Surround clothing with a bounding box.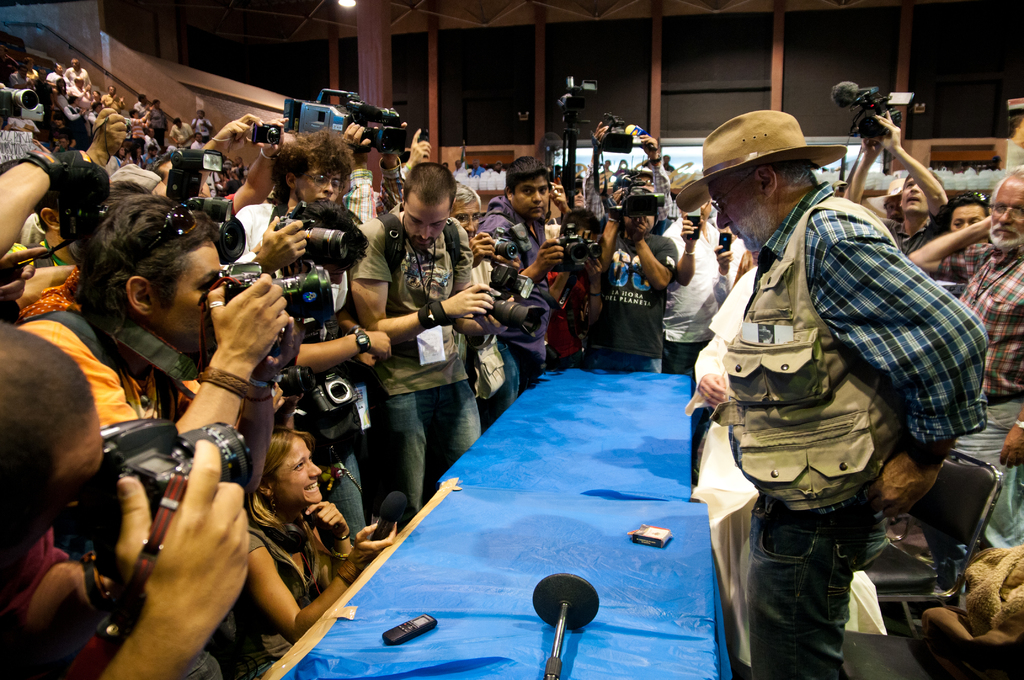
(684, 186, 987, 679).
